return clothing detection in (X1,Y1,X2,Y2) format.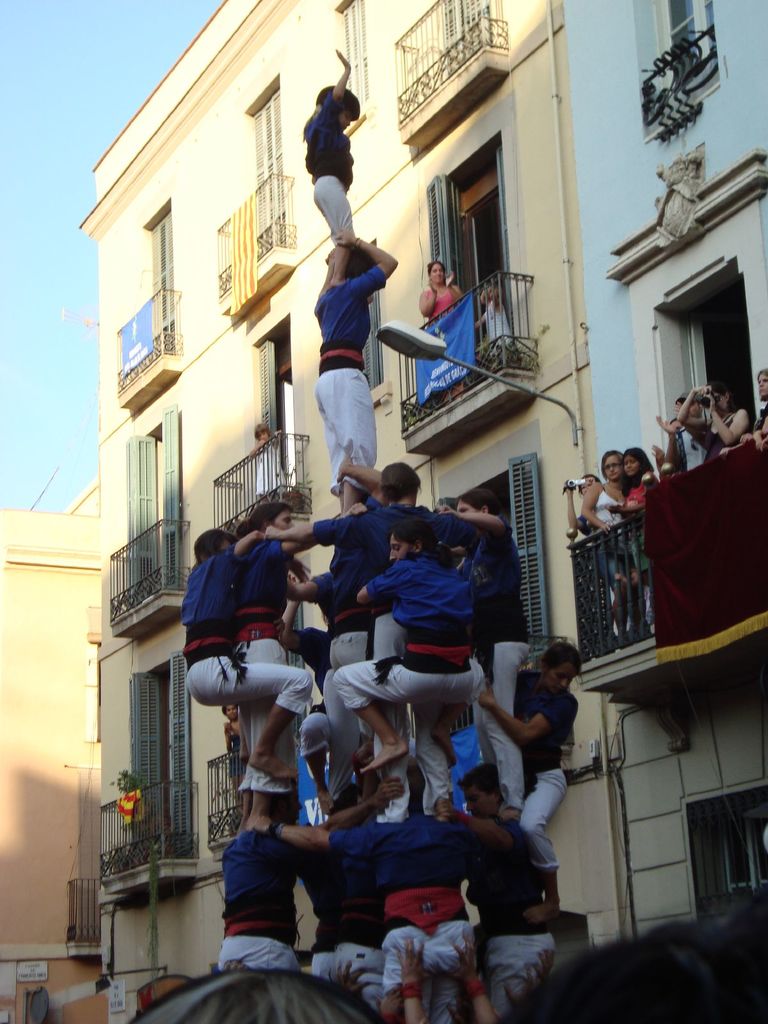
(296,812,355,1000).
